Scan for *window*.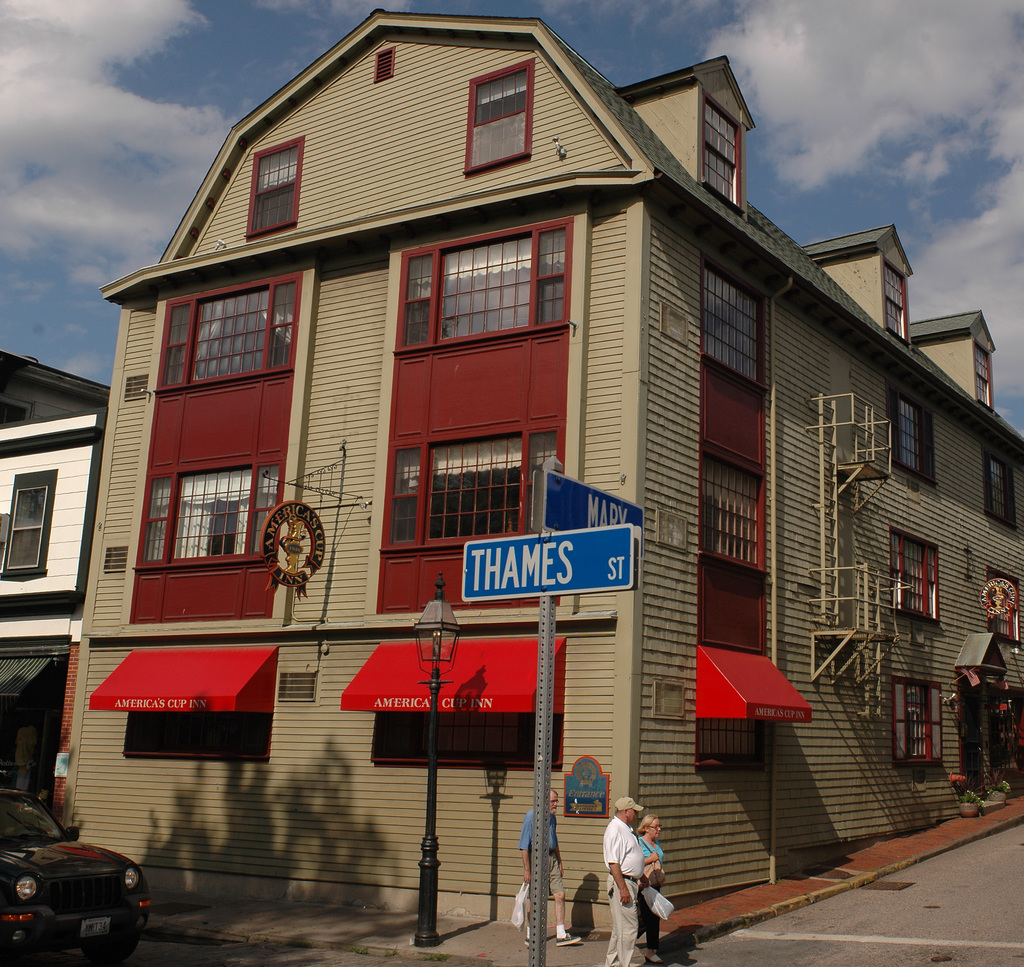
Scan result: box=[699, 455, 762, 563].
